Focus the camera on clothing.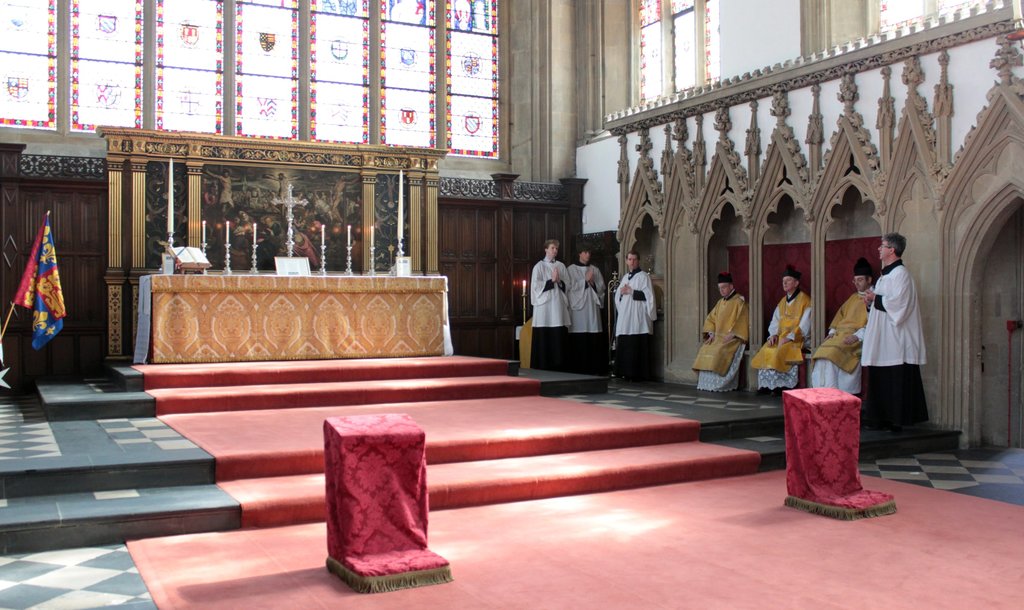
Focus region: 857/263/932/438.
